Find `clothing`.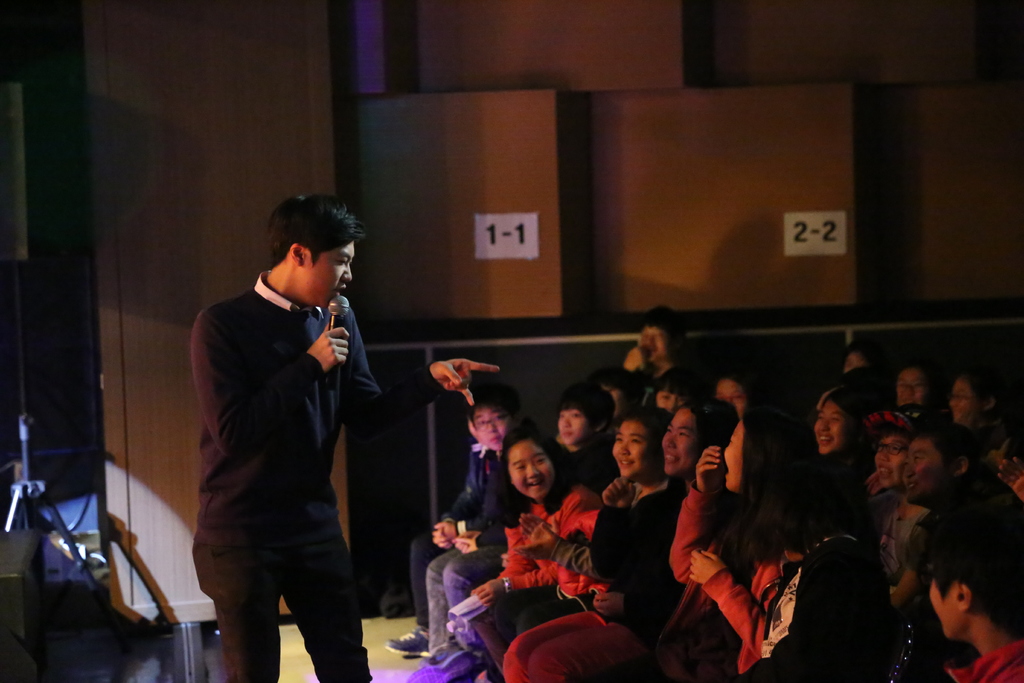
l=511, t=472, r=676, b=670.
